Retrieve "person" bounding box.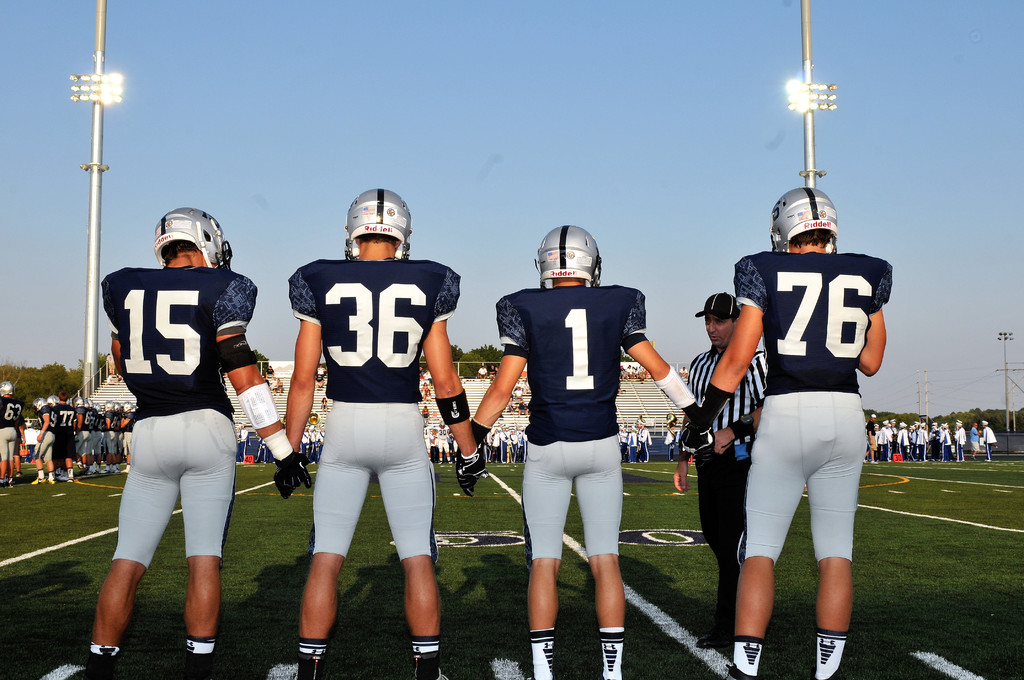
Bounding box: 235 421 250 464.
